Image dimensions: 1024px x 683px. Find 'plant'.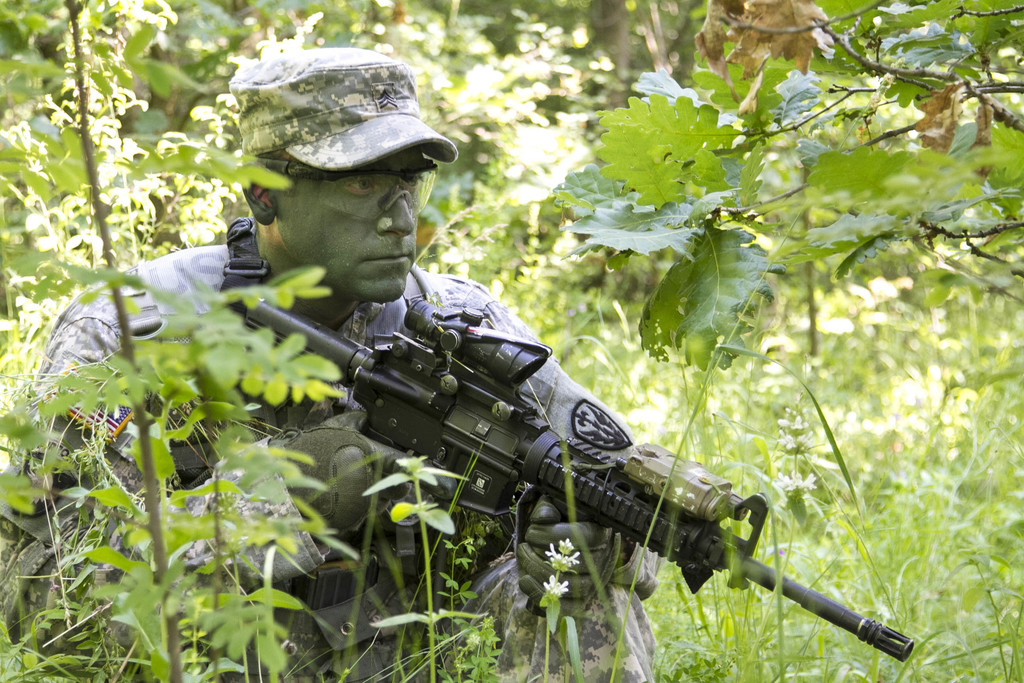
[left=0, top=0, right=394, bottom=682].
